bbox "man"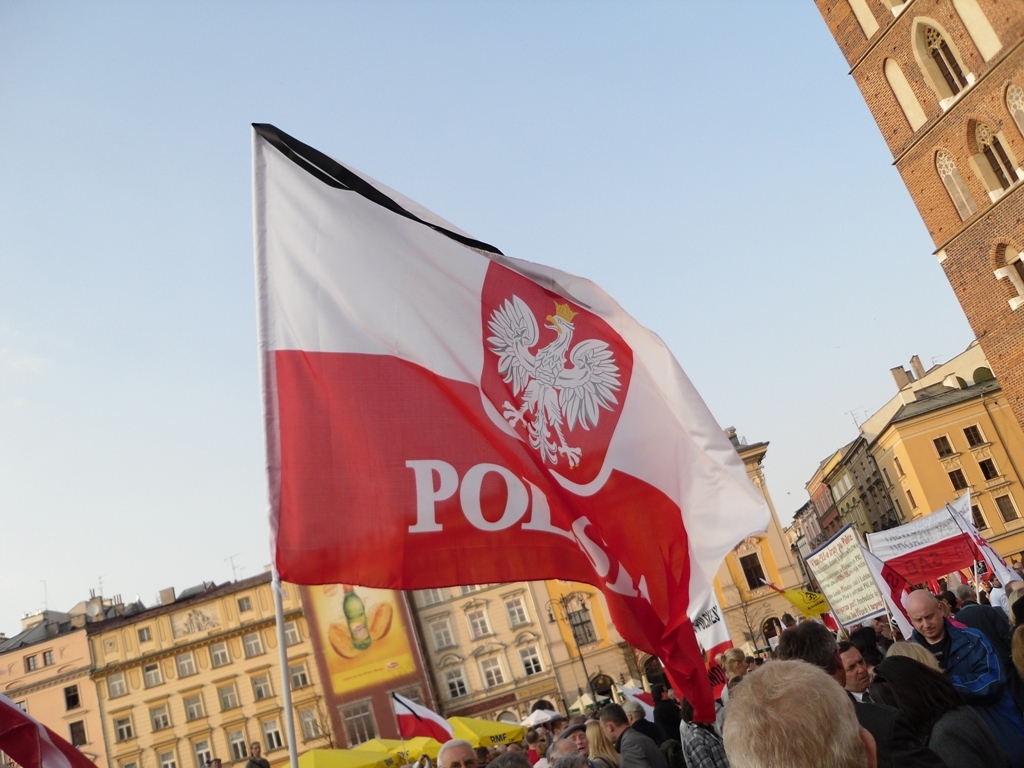
938/581/1023/767
